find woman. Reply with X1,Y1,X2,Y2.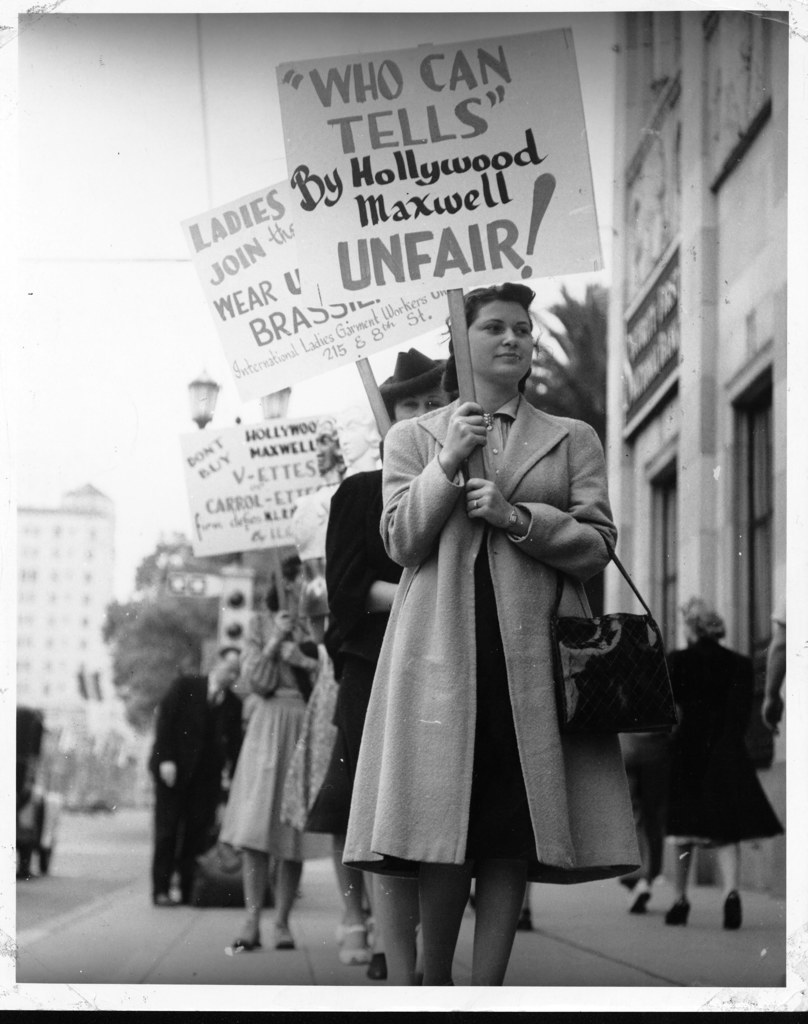
240,552,328,945.
